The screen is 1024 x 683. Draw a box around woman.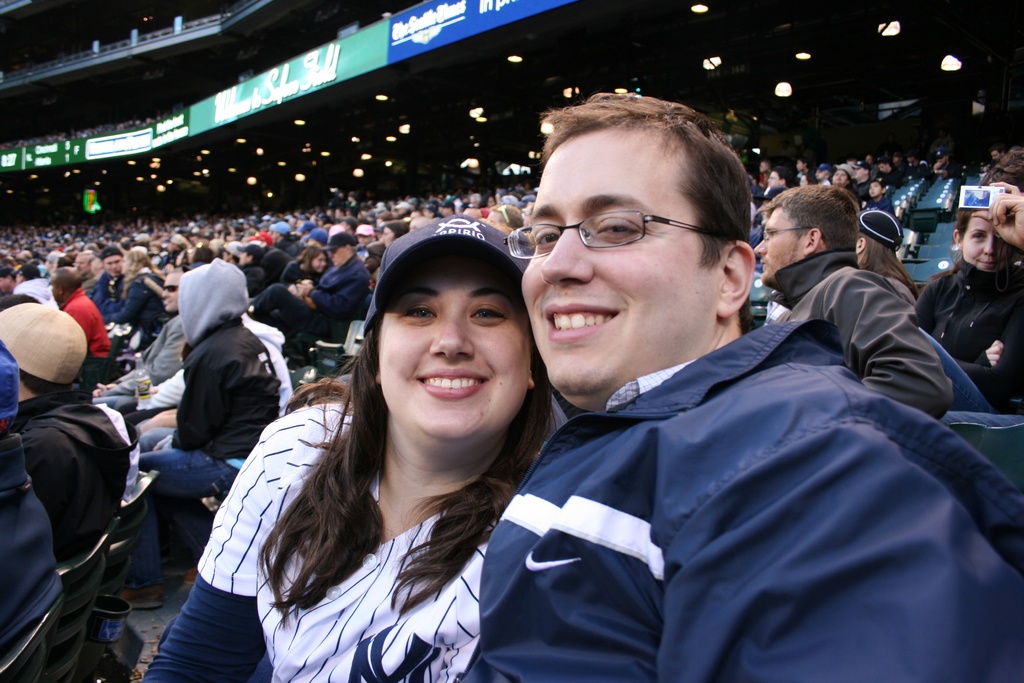
[197, 213, 583, 673].
